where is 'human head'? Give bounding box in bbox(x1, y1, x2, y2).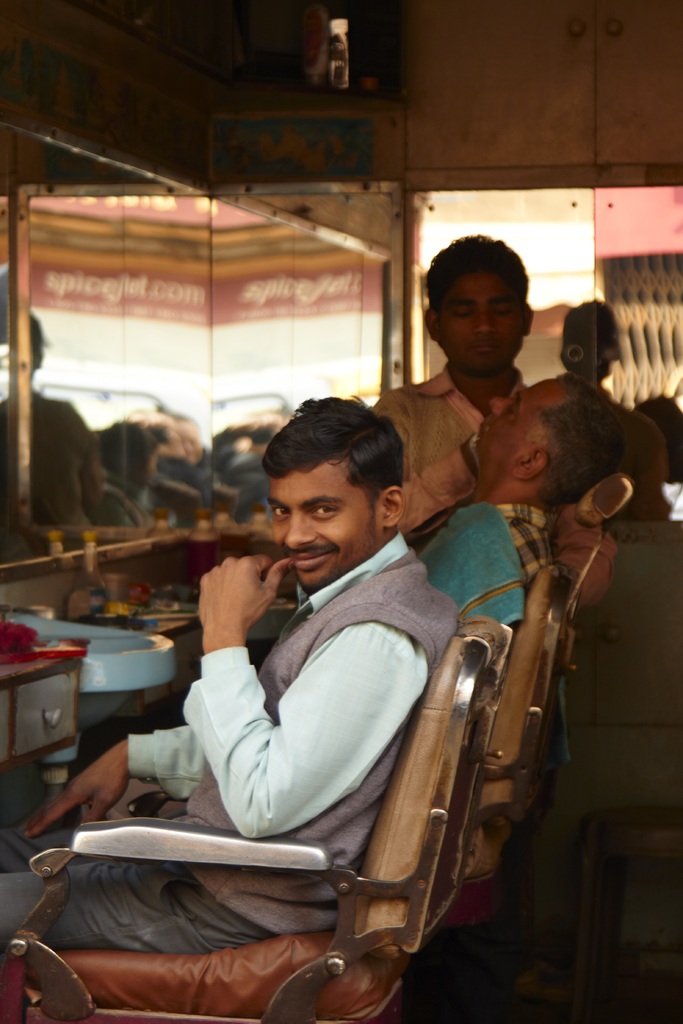
bbox(468, 372, 630, 507).
